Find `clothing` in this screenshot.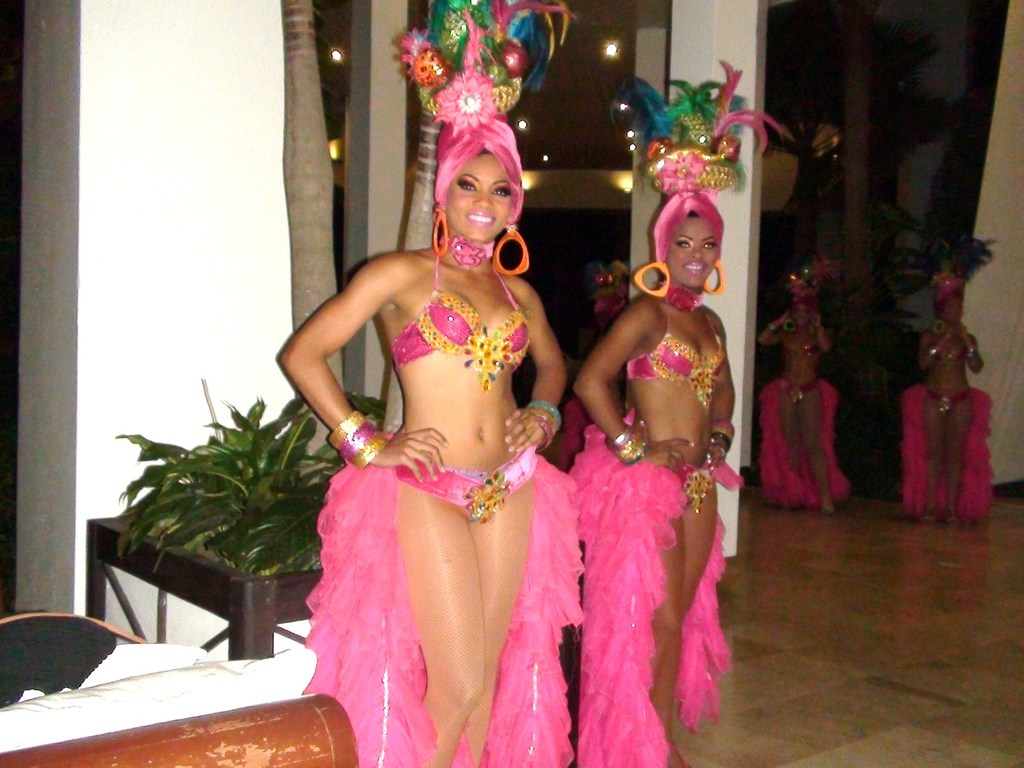
The bounding box for `clothing` is (895, 385, 989, 518).
